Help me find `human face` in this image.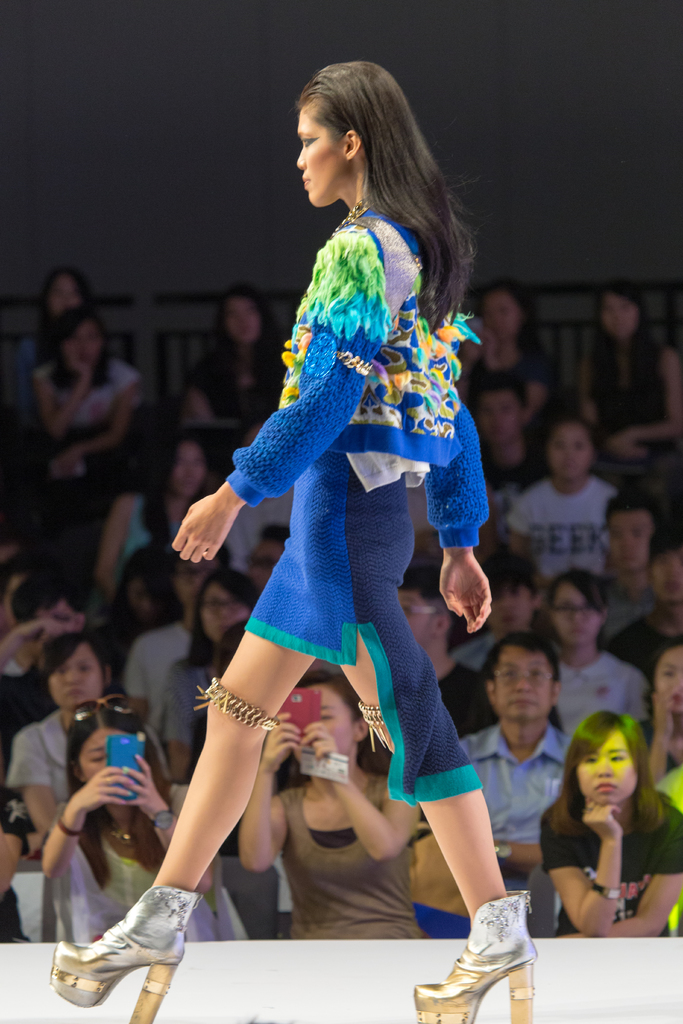
Found it: box(649, 643, 682, 717).
